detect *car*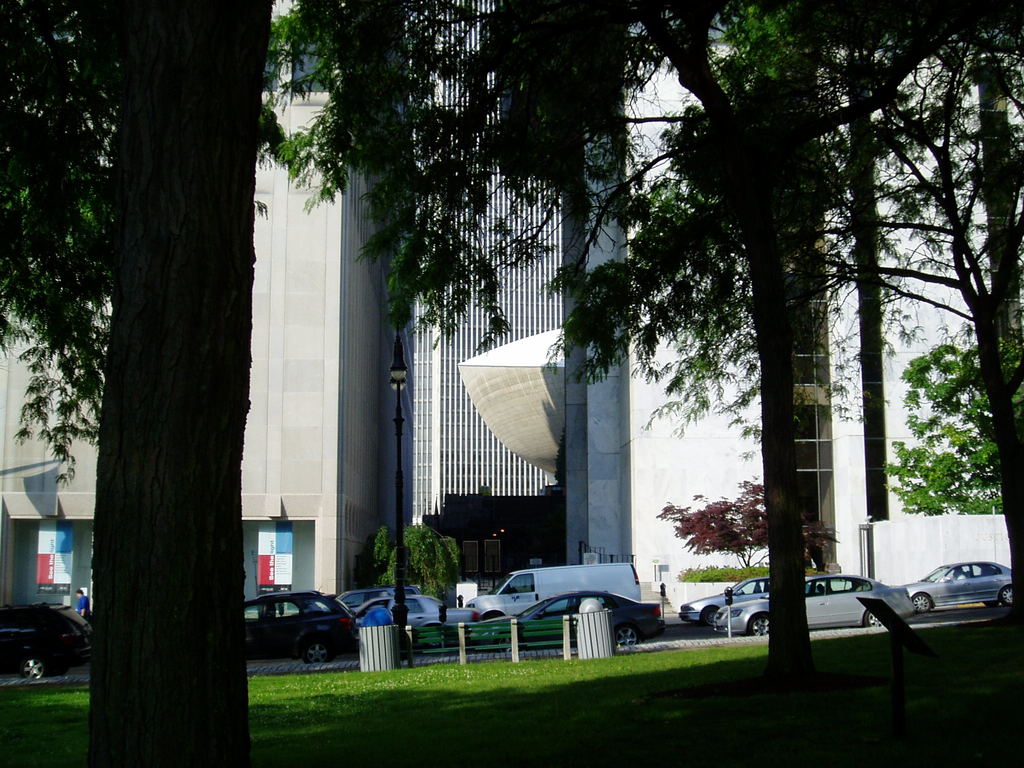
<bbox>0, 604, 77, 680</bbox>
